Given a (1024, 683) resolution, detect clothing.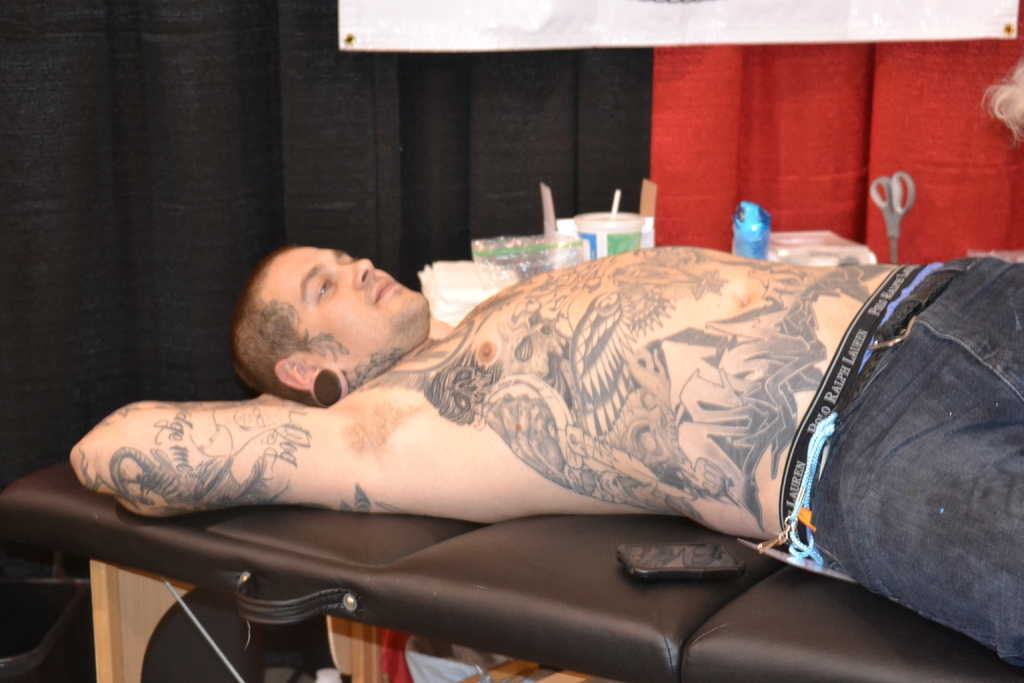
box=[769, 245, 1023, 682].
